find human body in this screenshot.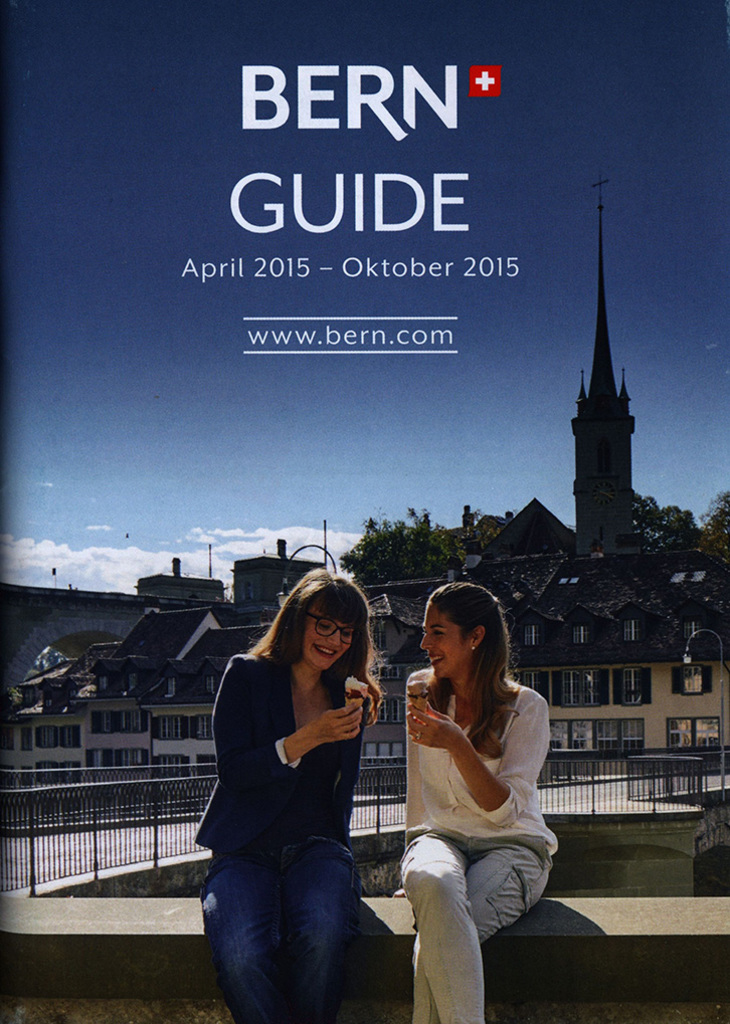
The bounding box for human body is region(193, 645, 376, 1023).
